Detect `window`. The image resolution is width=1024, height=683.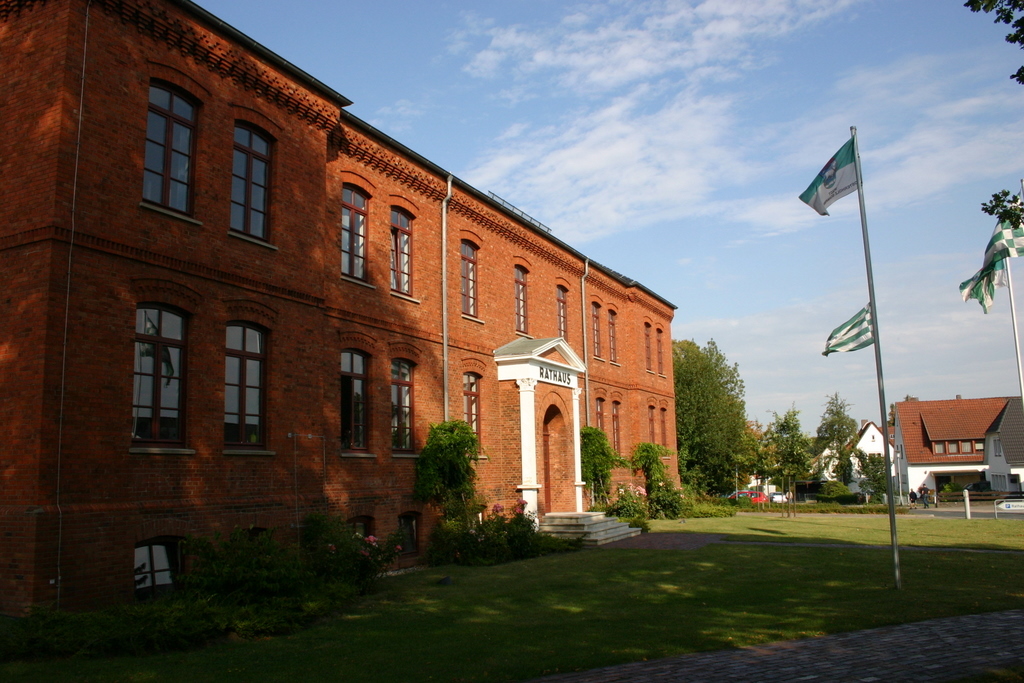
left=220, top=321, right=269, bottom=453.
